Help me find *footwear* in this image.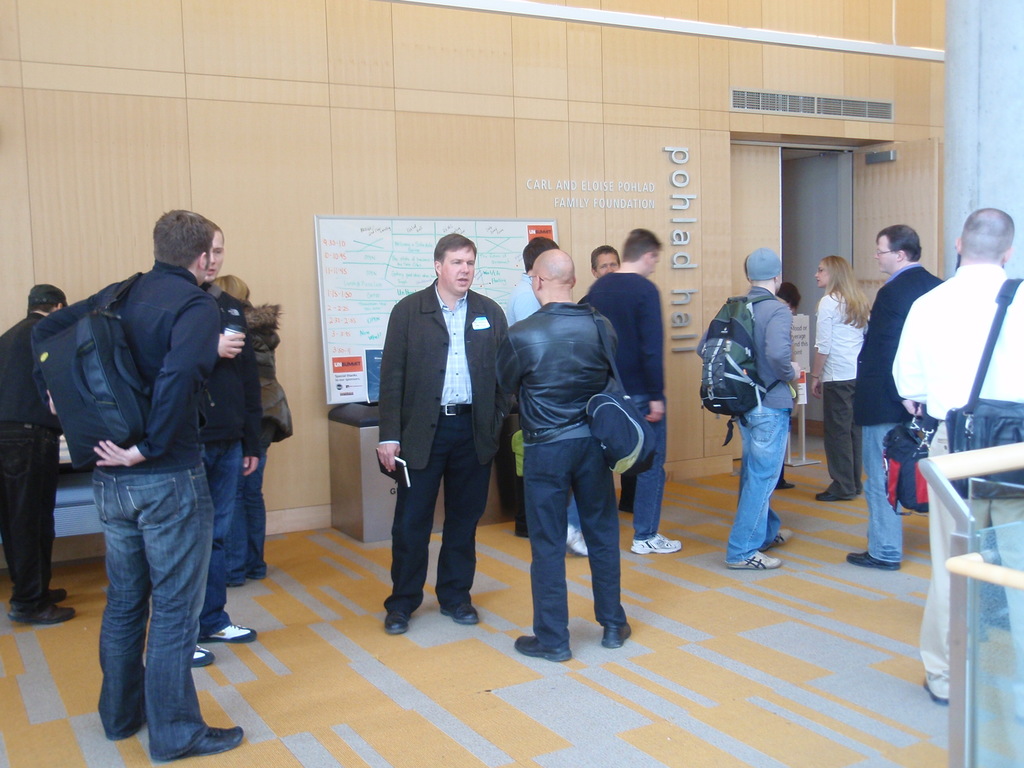
Found it: (x1=921, y1=679, x2=948, y2=705).
